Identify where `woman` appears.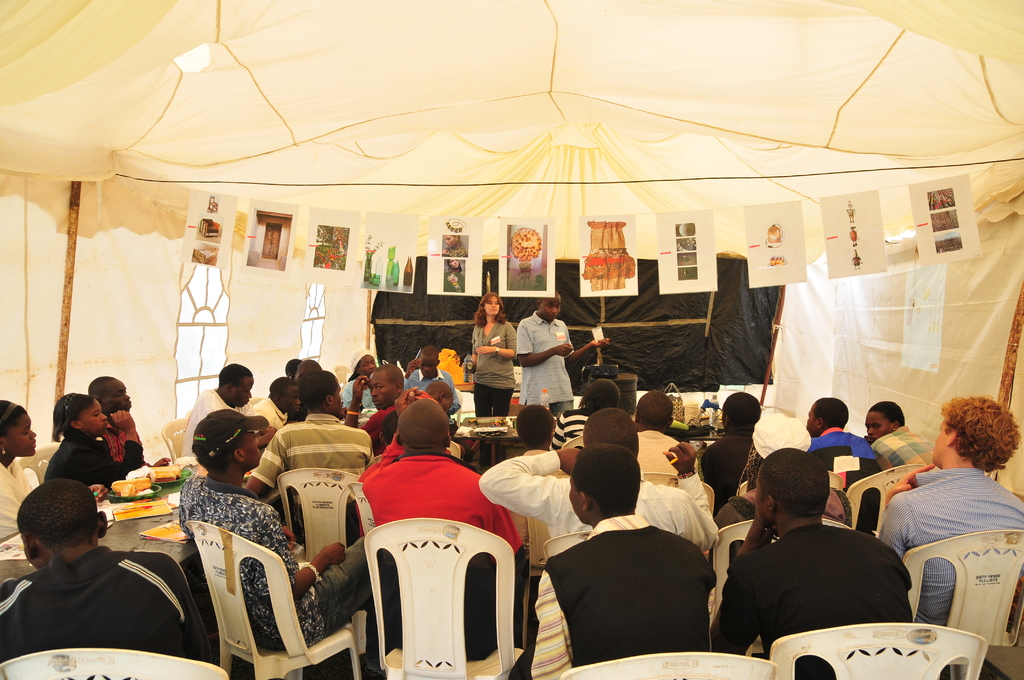
Appears at left=0, top=389, right=40, bottom=542.
